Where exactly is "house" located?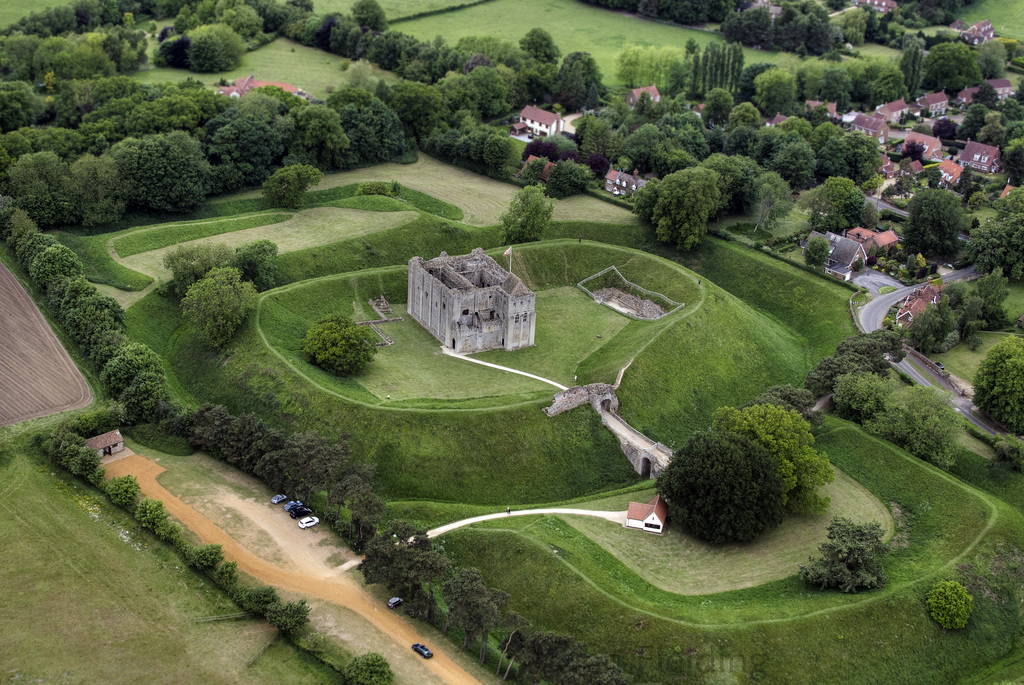
Its bounding box is (x1=861, y1=0, x2=897, y2=22).
